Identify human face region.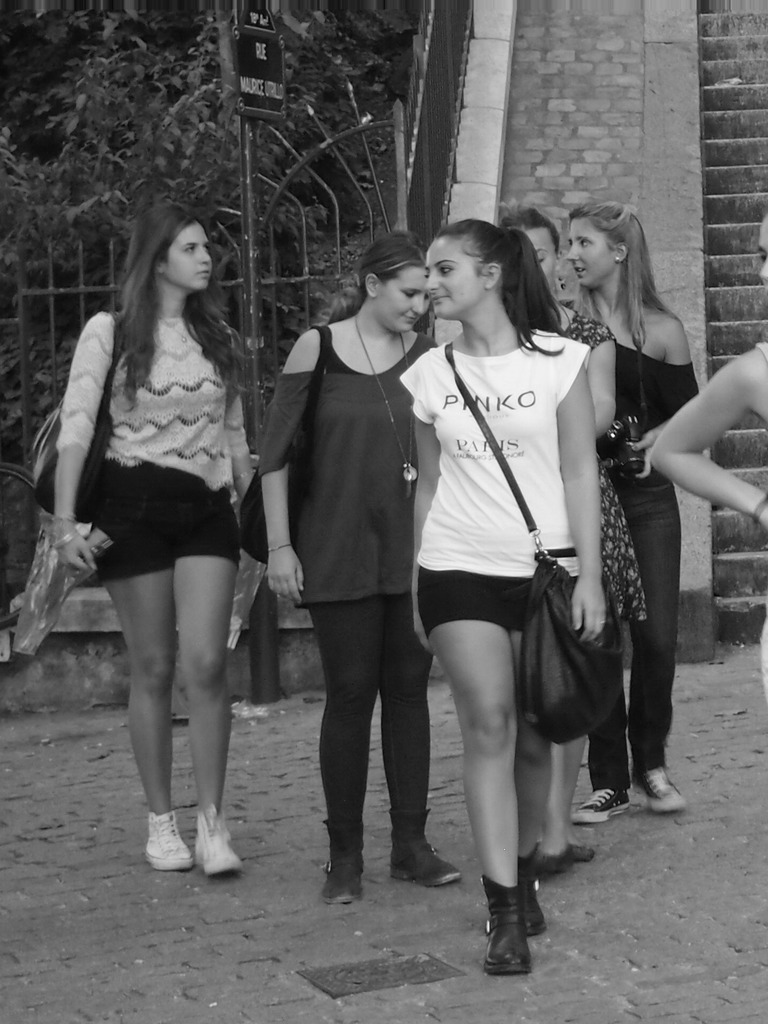
Region: <region>427, 243, 483, 314</region>.
